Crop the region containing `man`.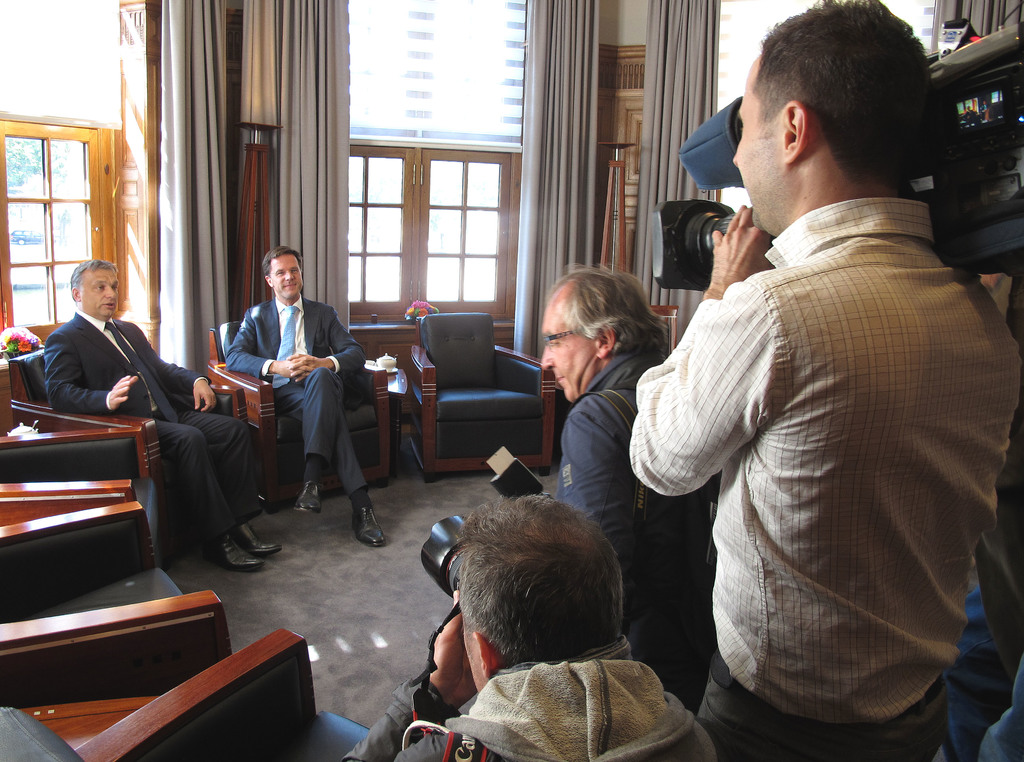
Crop region: detection(630, 0, 1023, 761).
